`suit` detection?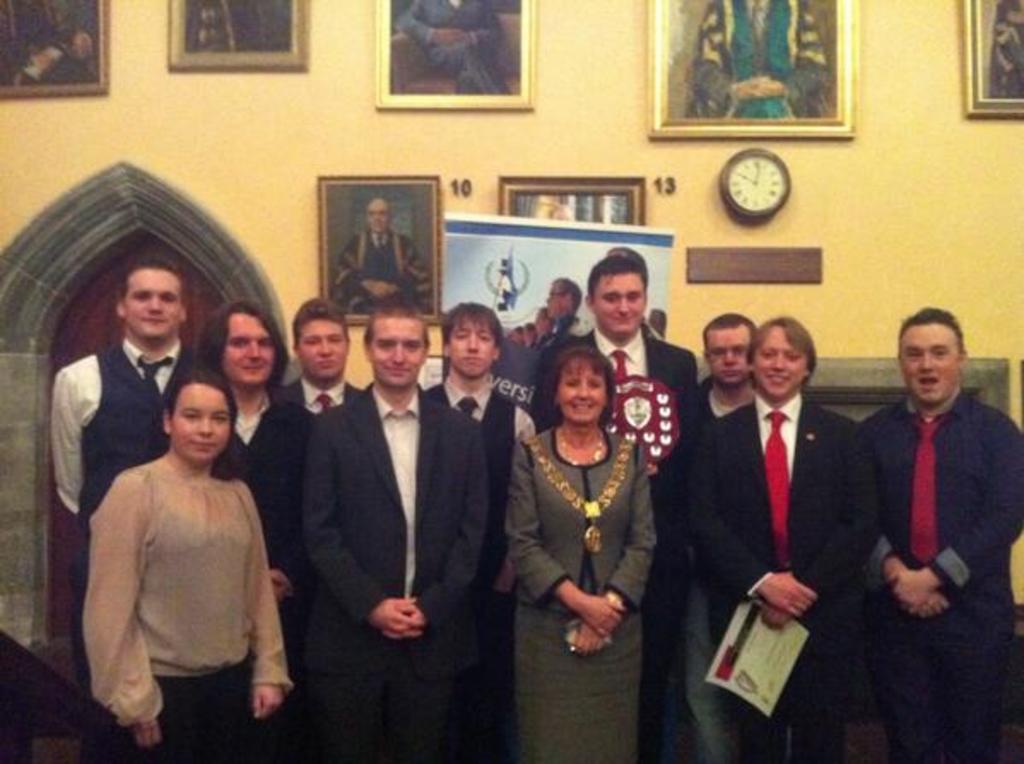
(680, 393, 879, 762)
